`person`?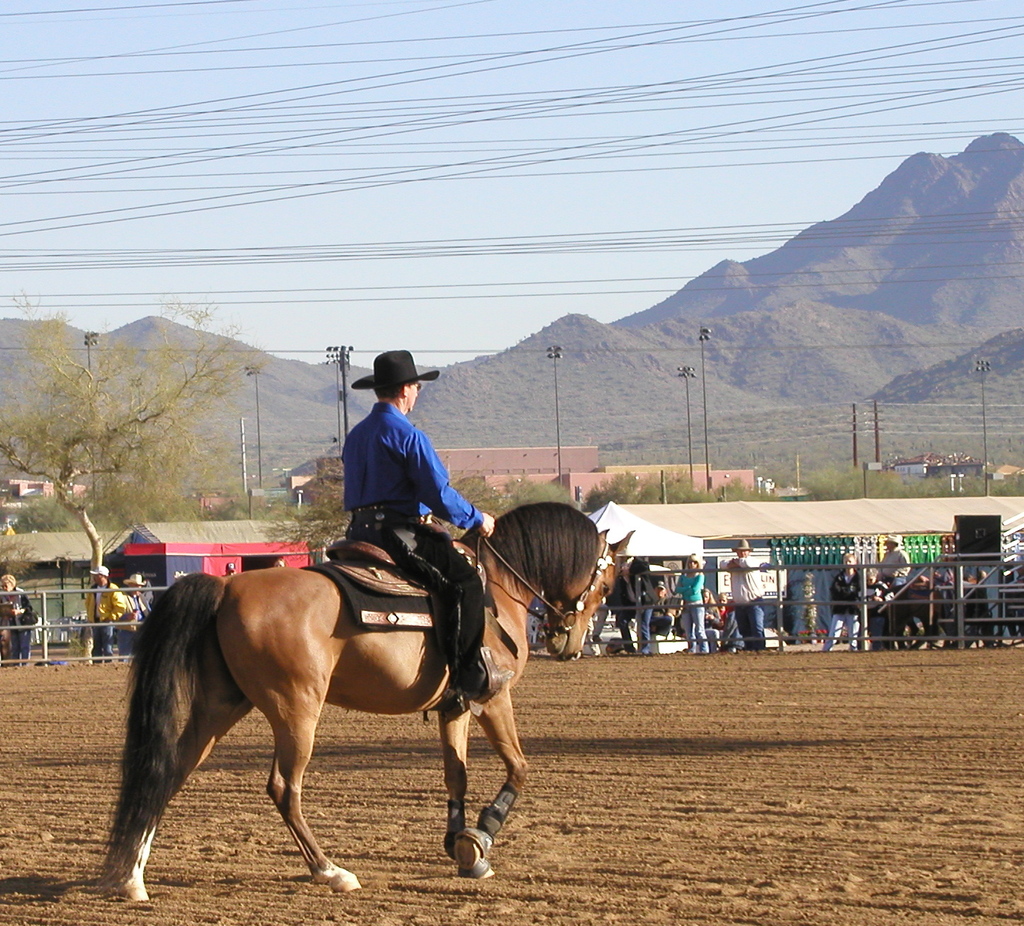
pyautogui.locateOnScreen(811, 552, 866, 652)
